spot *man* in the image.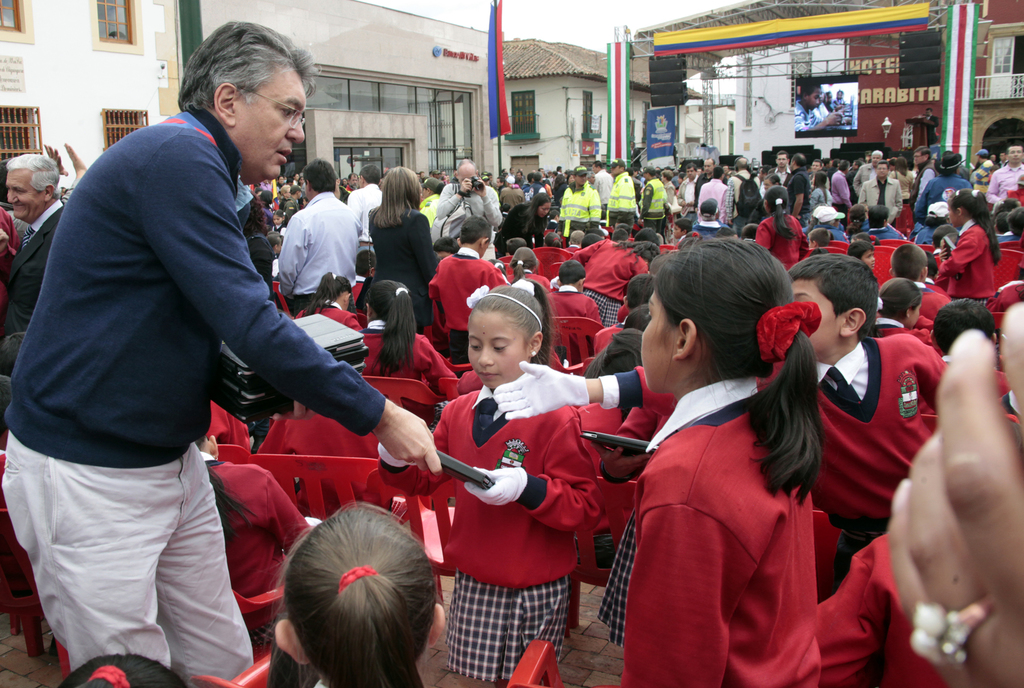
*man* found at [430, 157, 502, 262].
